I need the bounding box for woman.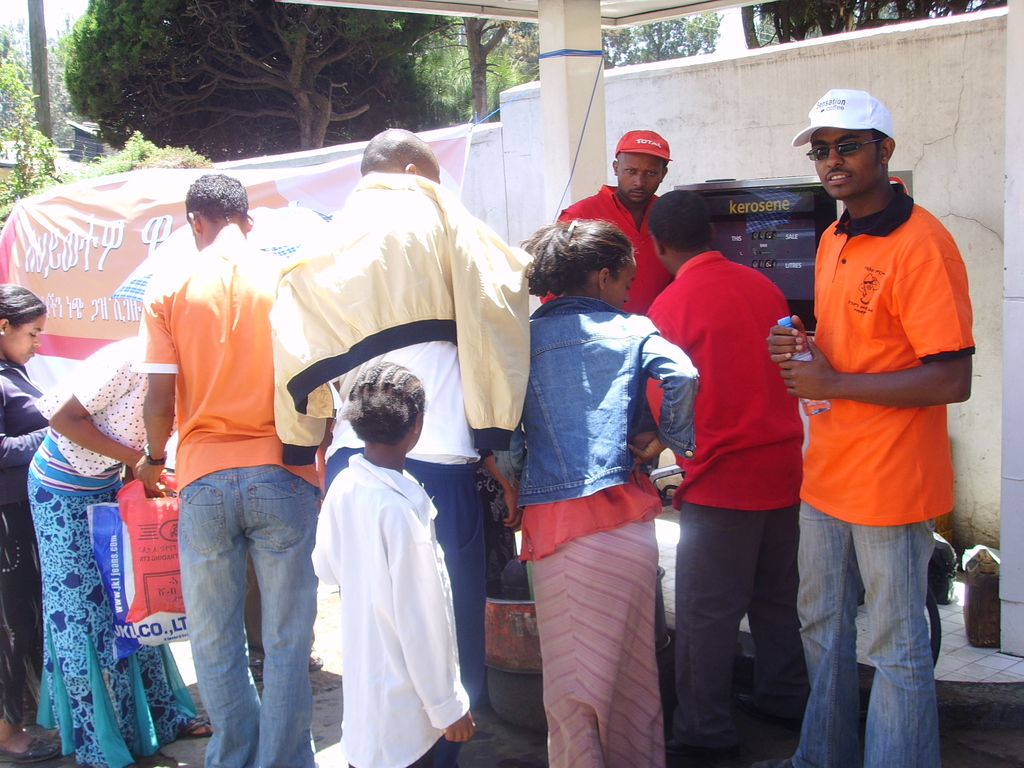
Here it is: 29:320:219:767.
